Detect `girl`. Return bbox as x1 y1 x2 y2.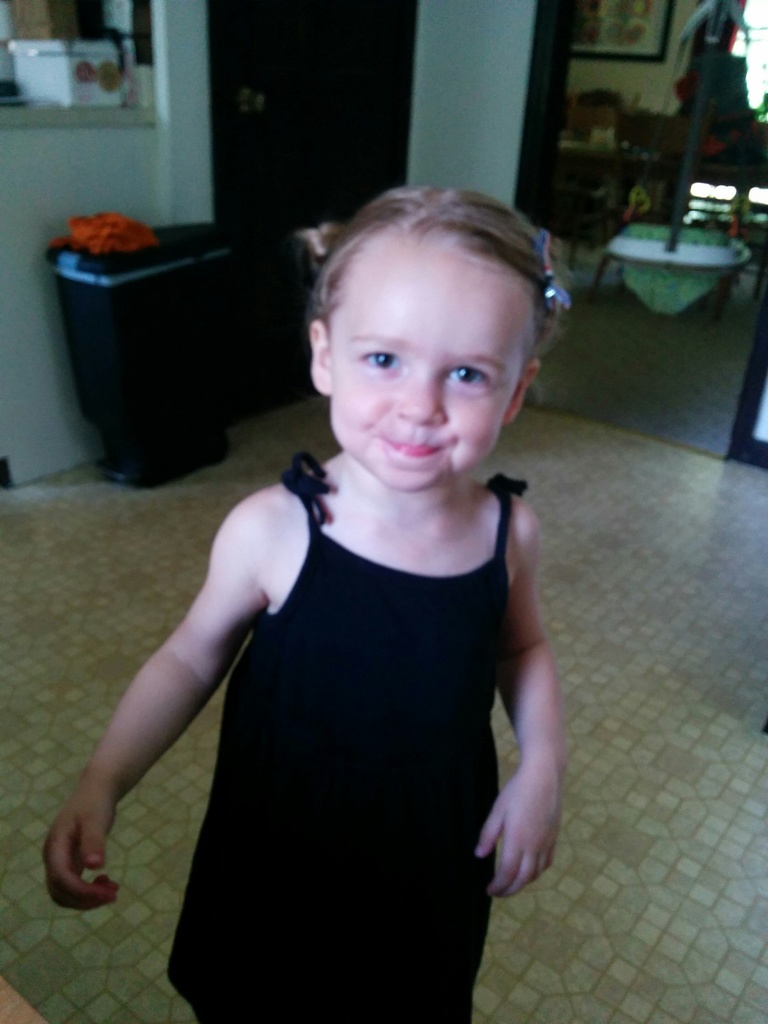
40 180 563 1020.
